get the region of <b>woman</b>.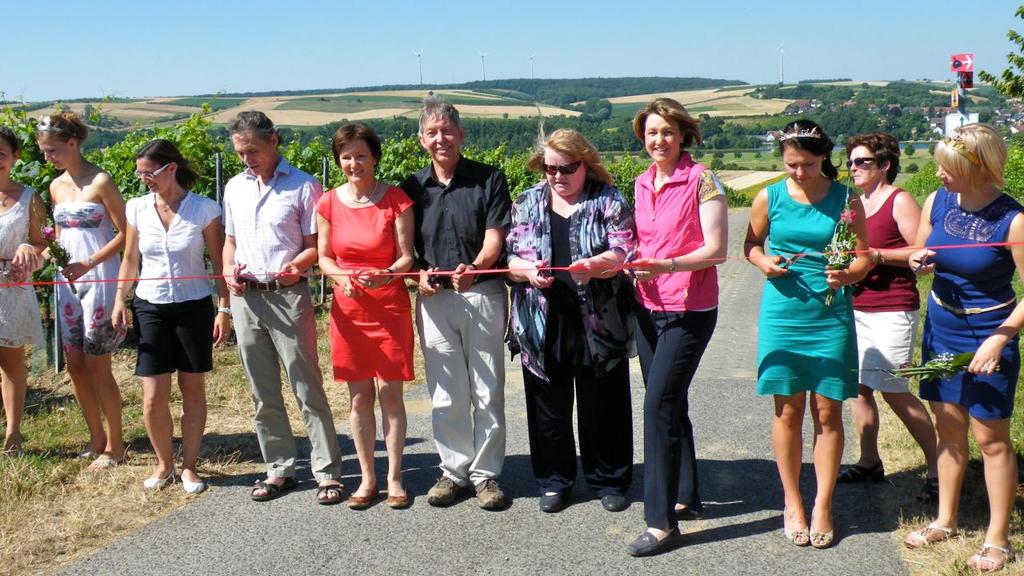
box(0, 121, 46, 450).
